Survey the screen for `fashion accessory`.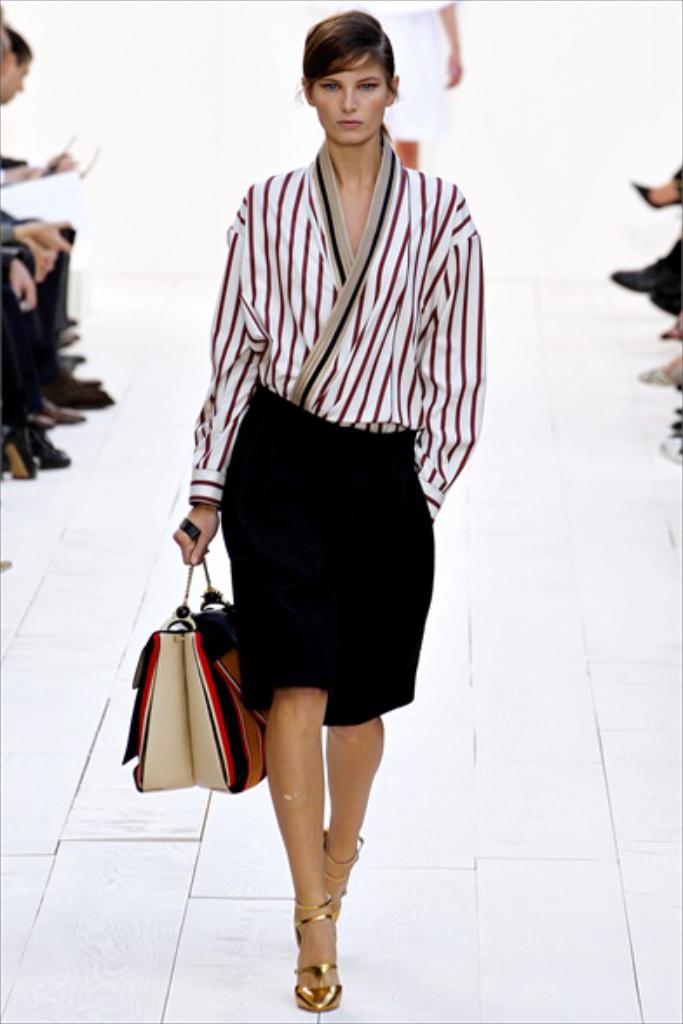
Survey found: [x1=638, y1=360, x2=681, y2=378].
